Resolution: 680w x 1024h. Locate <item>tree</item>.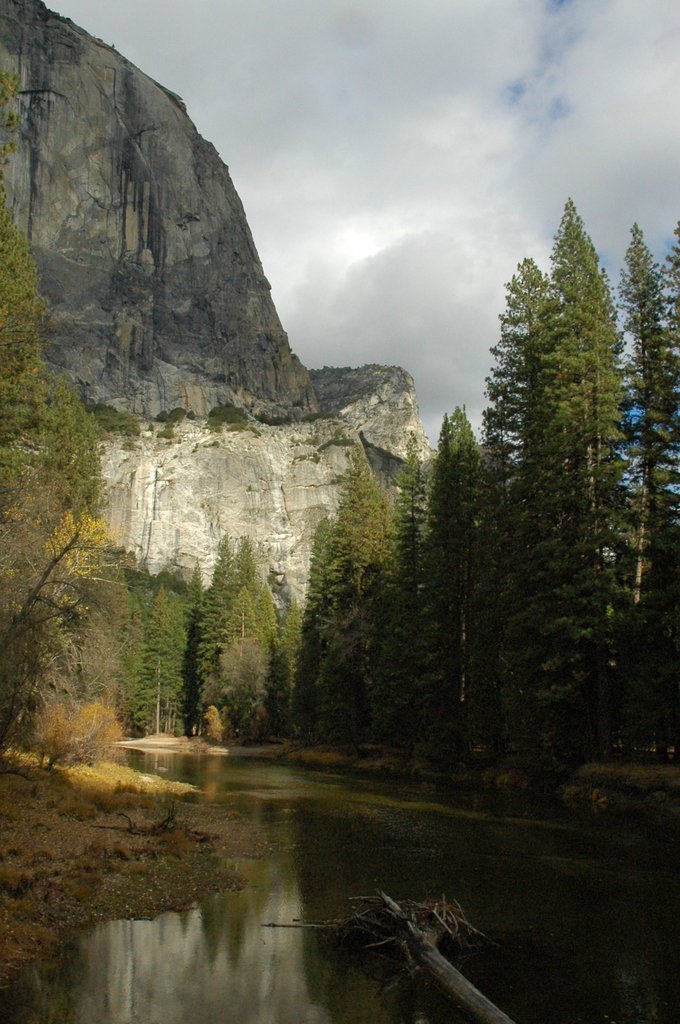
187:588:231:732.
